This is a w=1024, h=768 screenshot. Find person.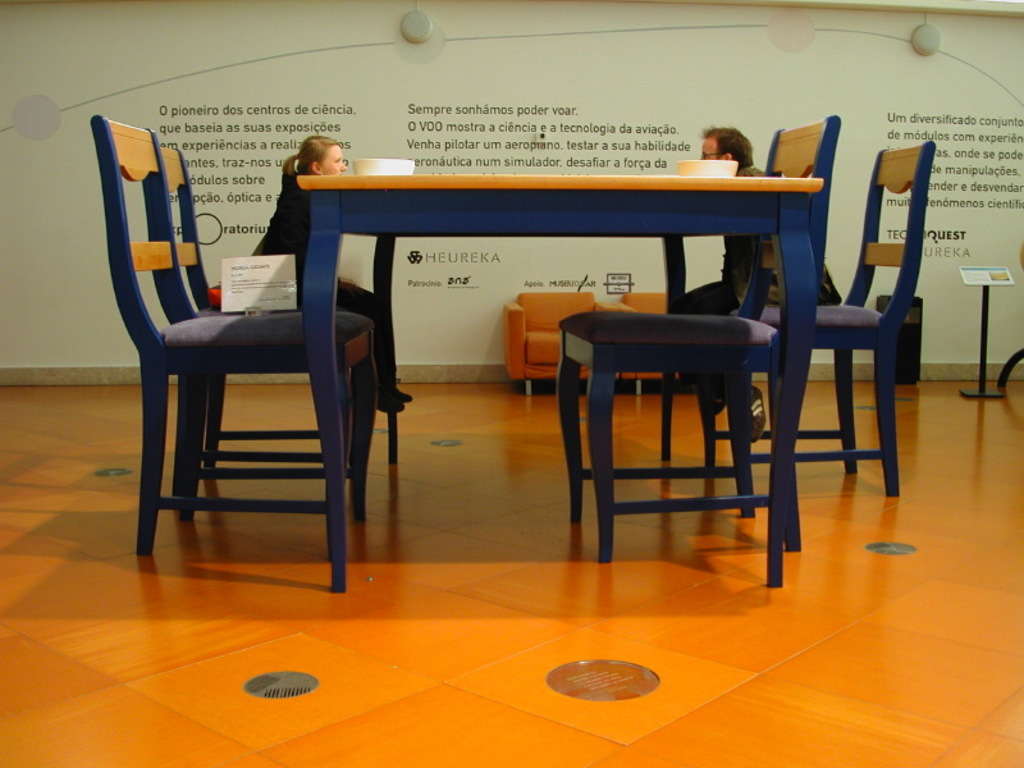
Bounding box: {"left": 682, "top": 125, "right": 841, "bottom": 442}.
